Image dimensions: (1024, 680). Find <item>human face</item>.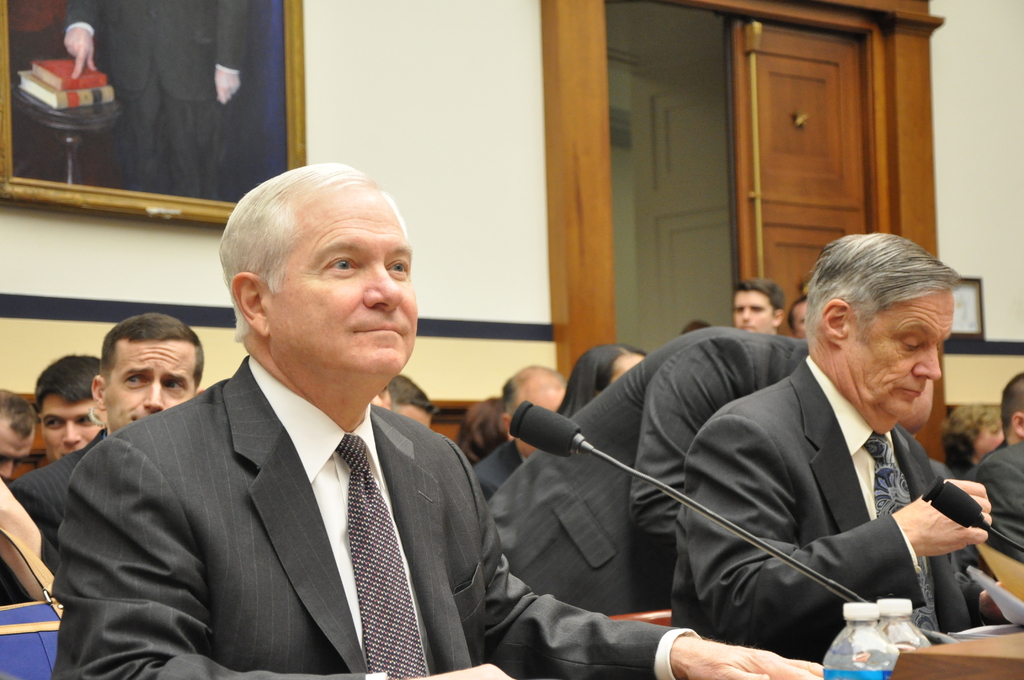
266, 191, 419, 383.
